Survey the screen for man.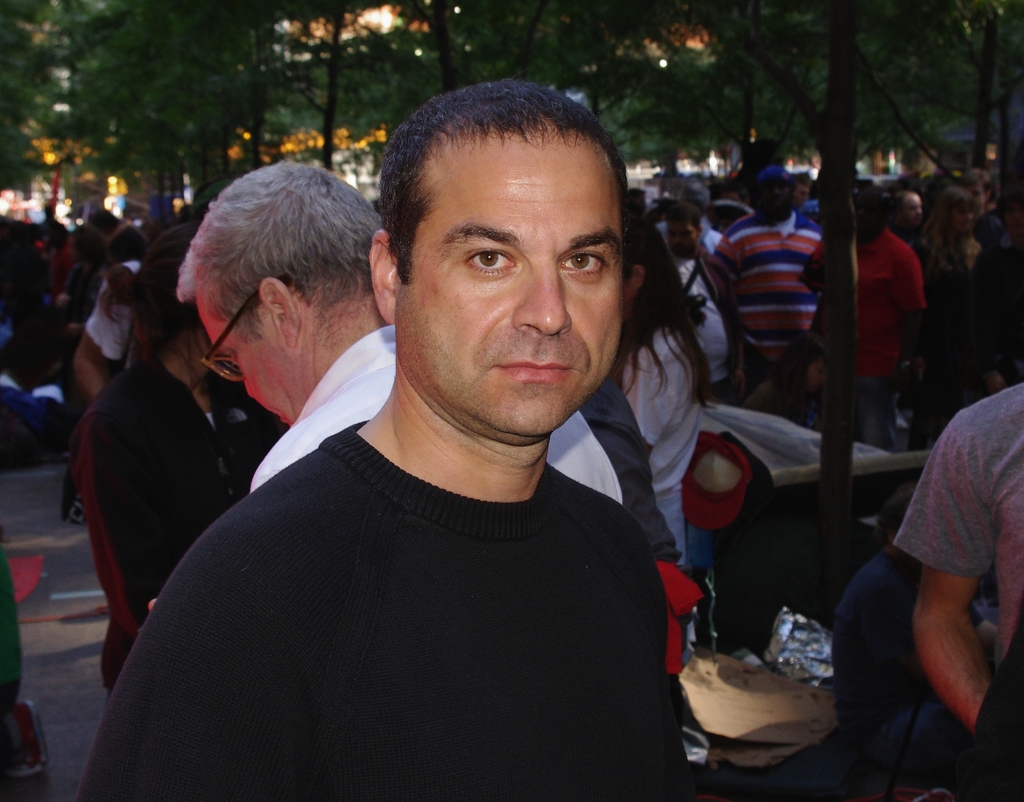
Survey found: 810/186/927/453.
